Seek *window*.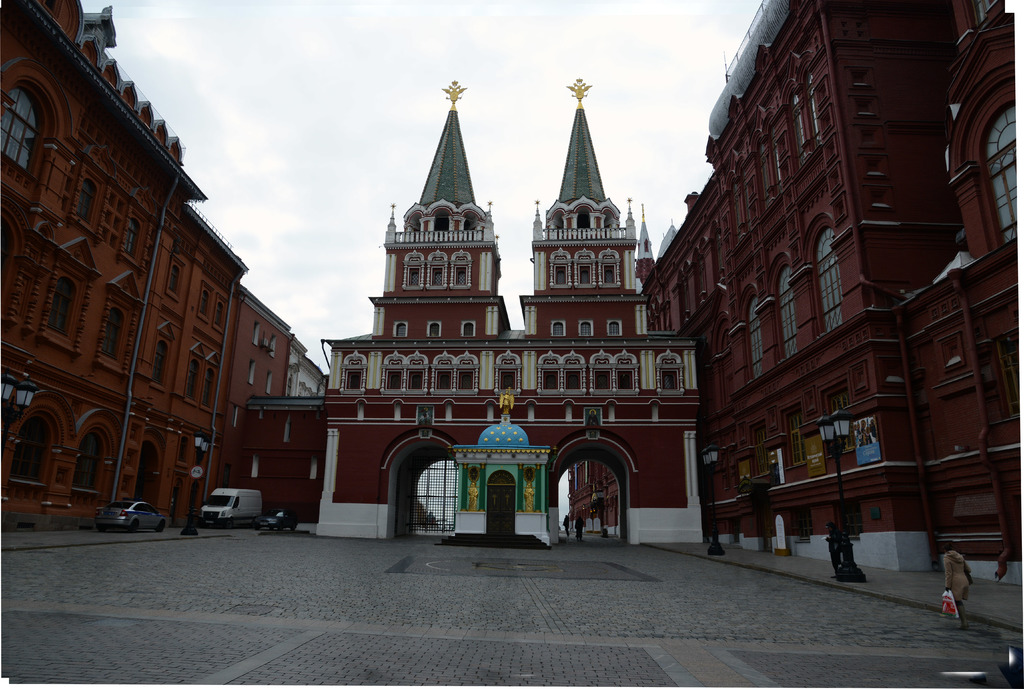
{"x1": 456, "y1": 271, "x2": 466, "y2": 286}.
